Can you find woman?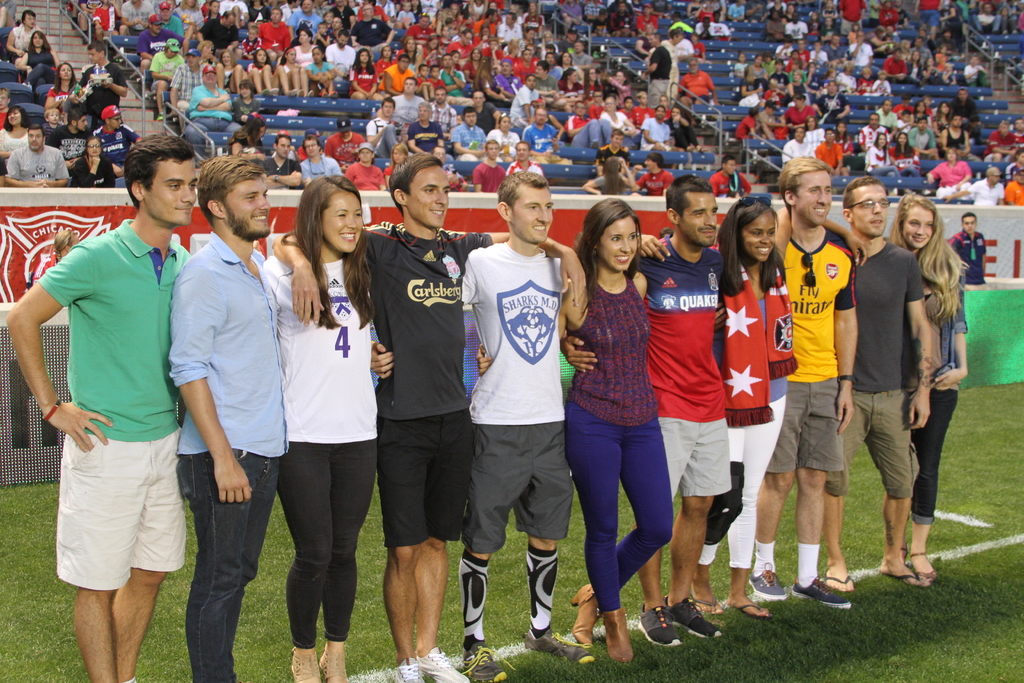
Yes, bounding box: crop(908, 50, 926, 85).
